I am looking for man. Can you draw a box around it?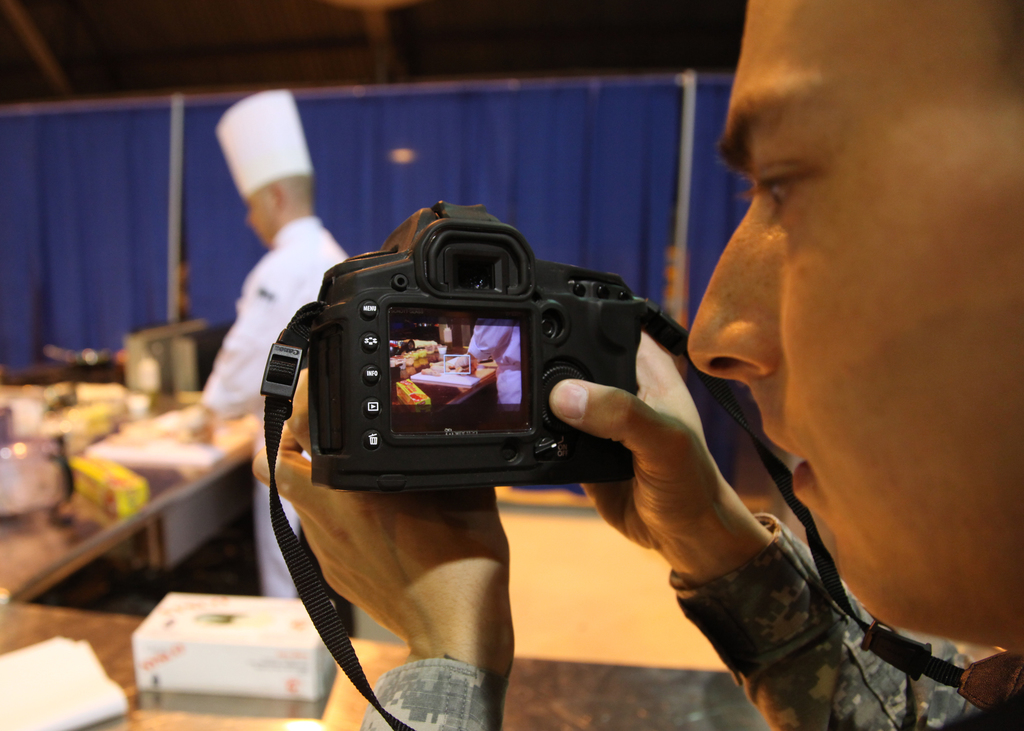
Sure, the bounding box is l=200, t=91, r=351, b=601.
